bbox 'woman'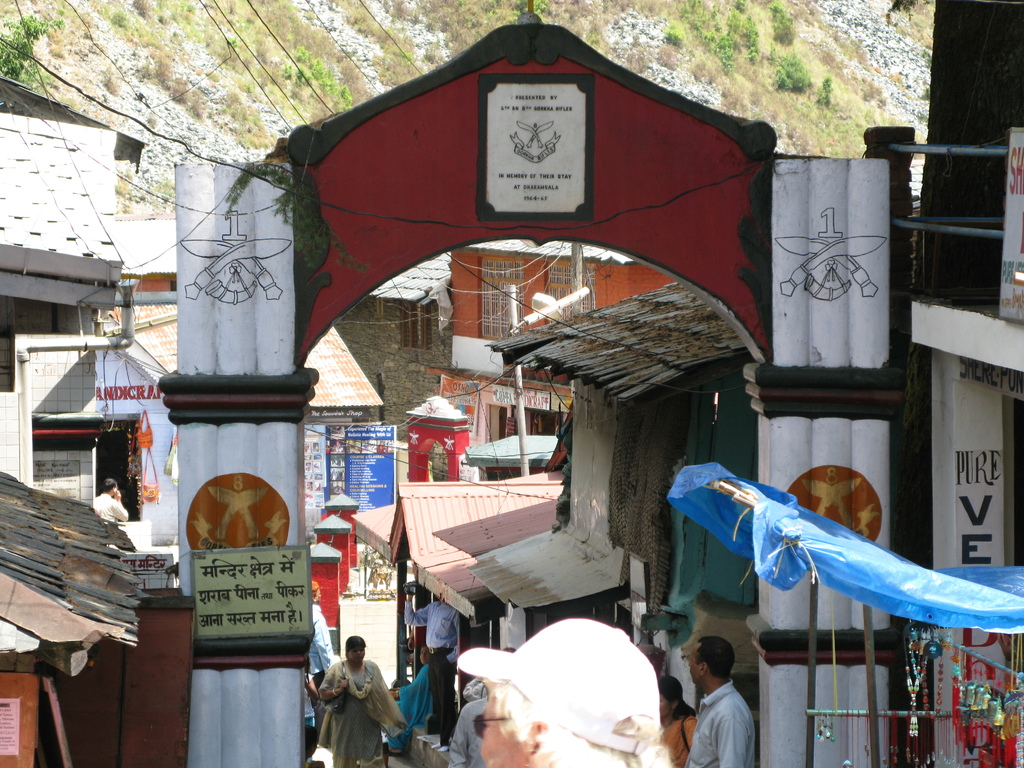
select_region(654, 675, 694, 767)
